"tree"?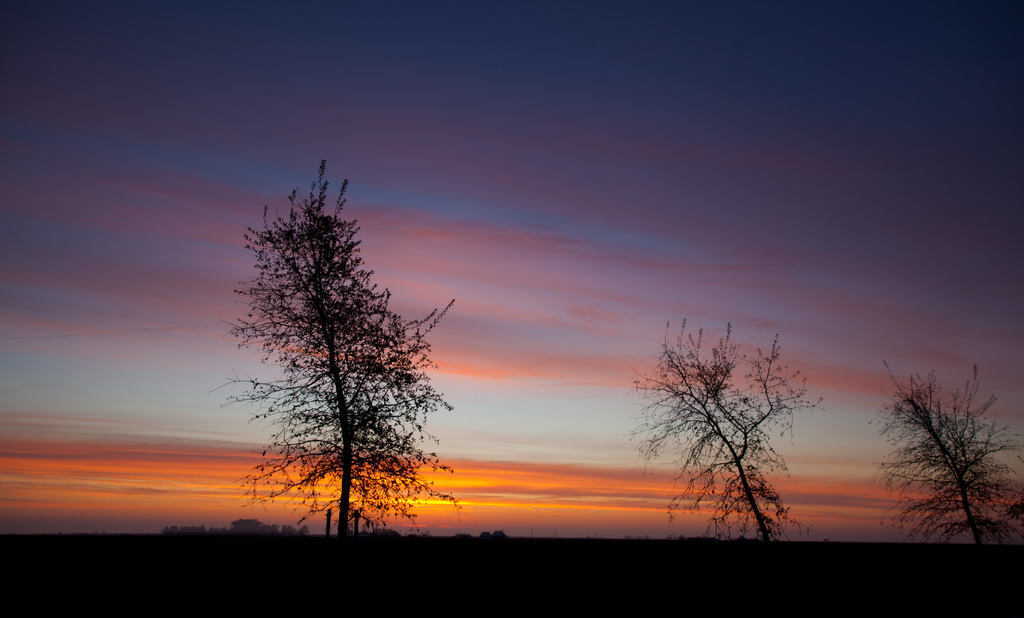
locate(215, 153, 465, 542)
